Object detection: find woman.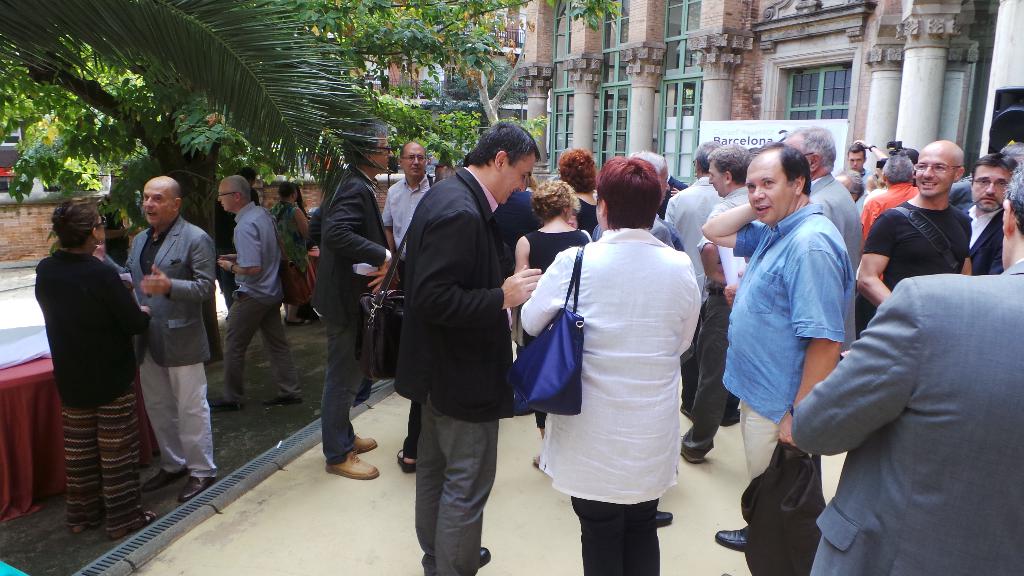
left=560, top=146, right=602, bottom=234.
